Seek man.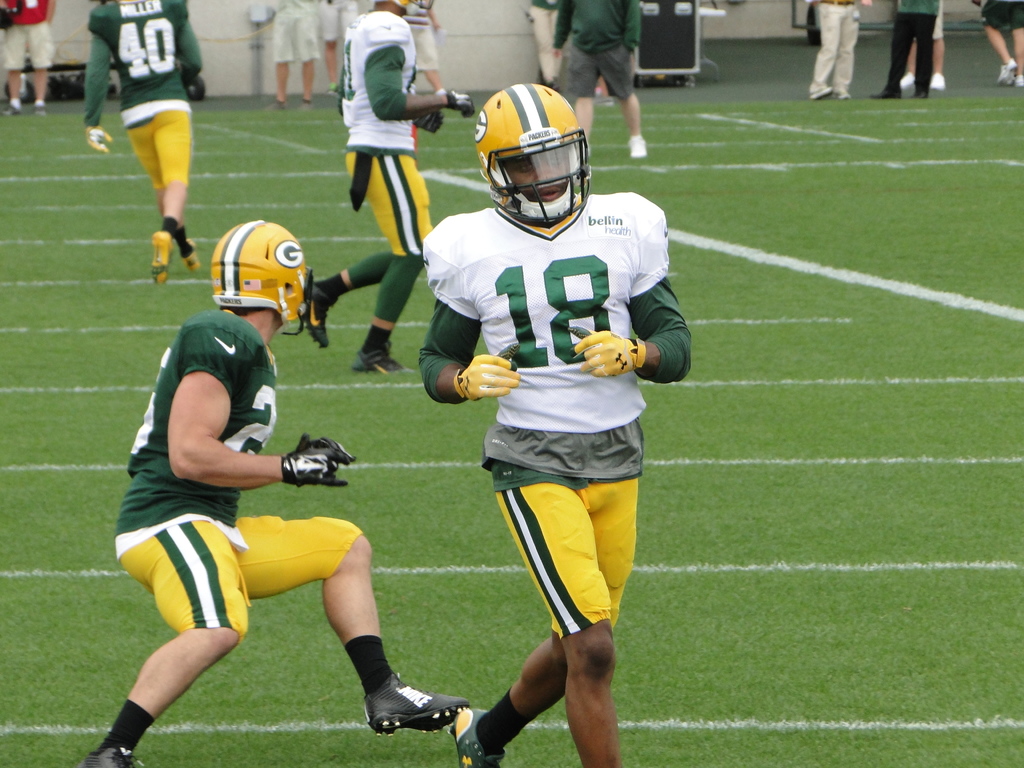
bbox(422, 116, 671, 767).
